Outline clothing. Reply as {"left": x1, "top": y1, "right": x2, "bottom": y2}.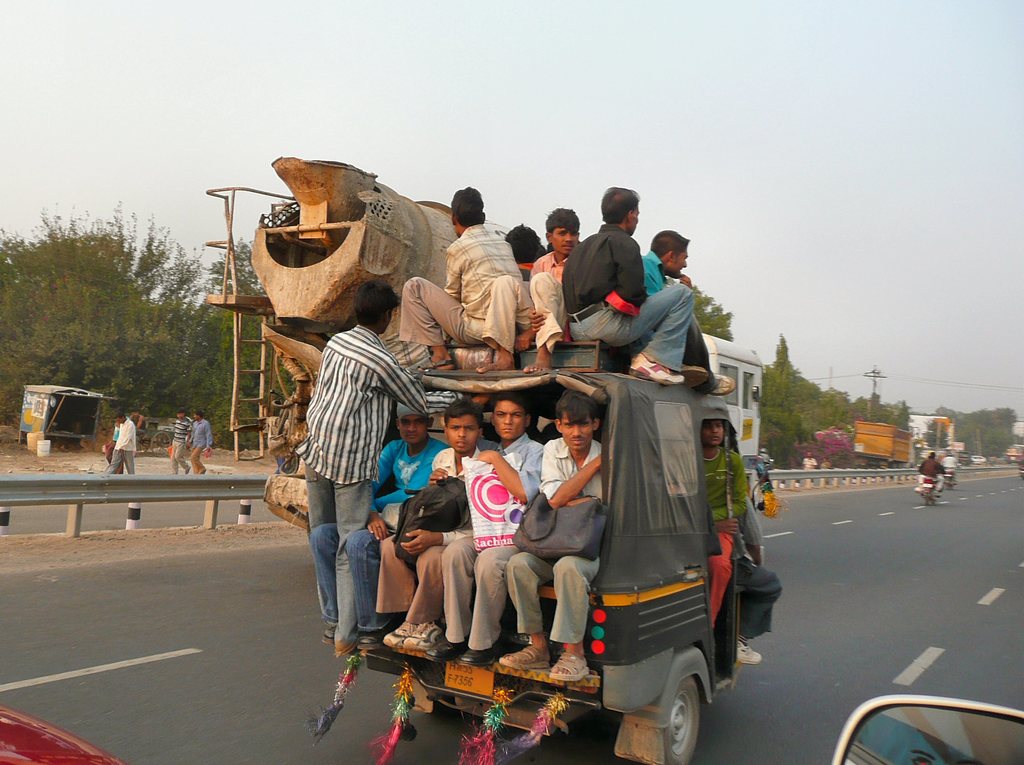
{"left": 165, "top": 406, "right": 193, "bottom": 480}.
